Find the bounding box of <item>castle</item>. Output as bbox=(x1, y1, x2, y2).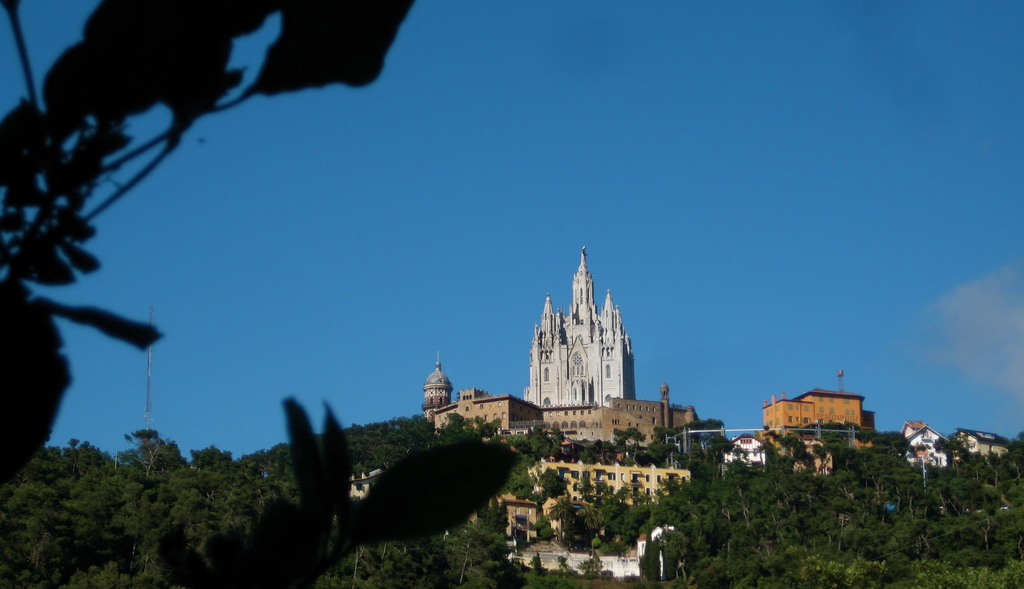
bbox=(441, 240, 688, 474).
